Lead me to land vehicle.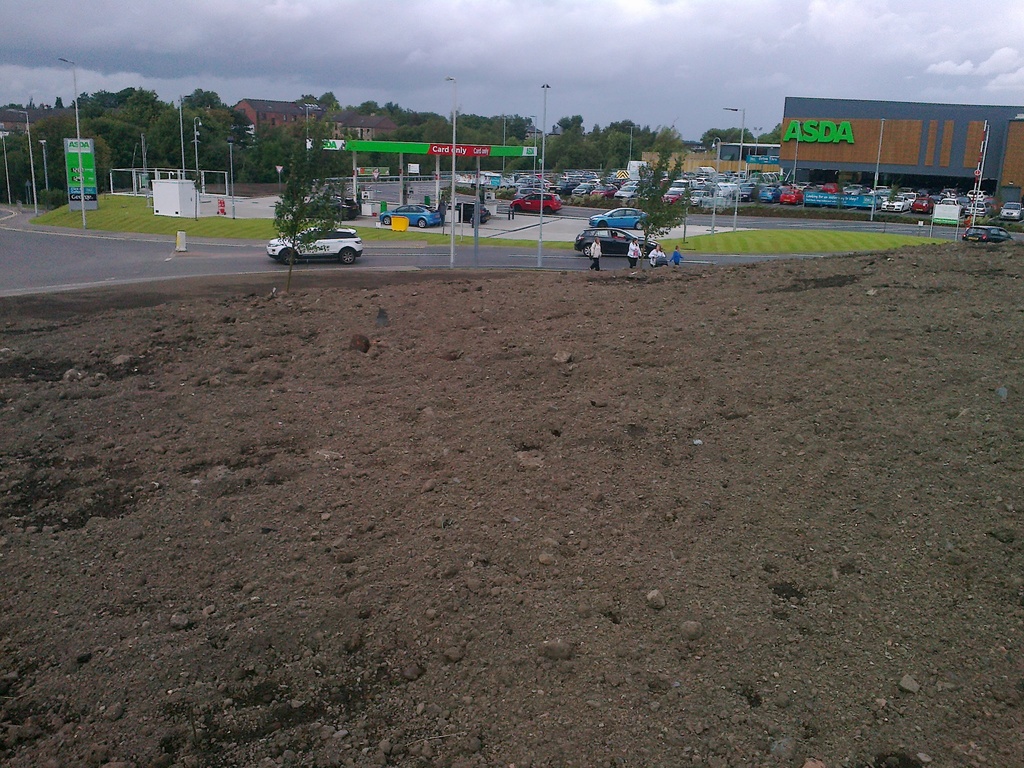
Lead to <bbox>589, 206, 650, 231</bbox>.
